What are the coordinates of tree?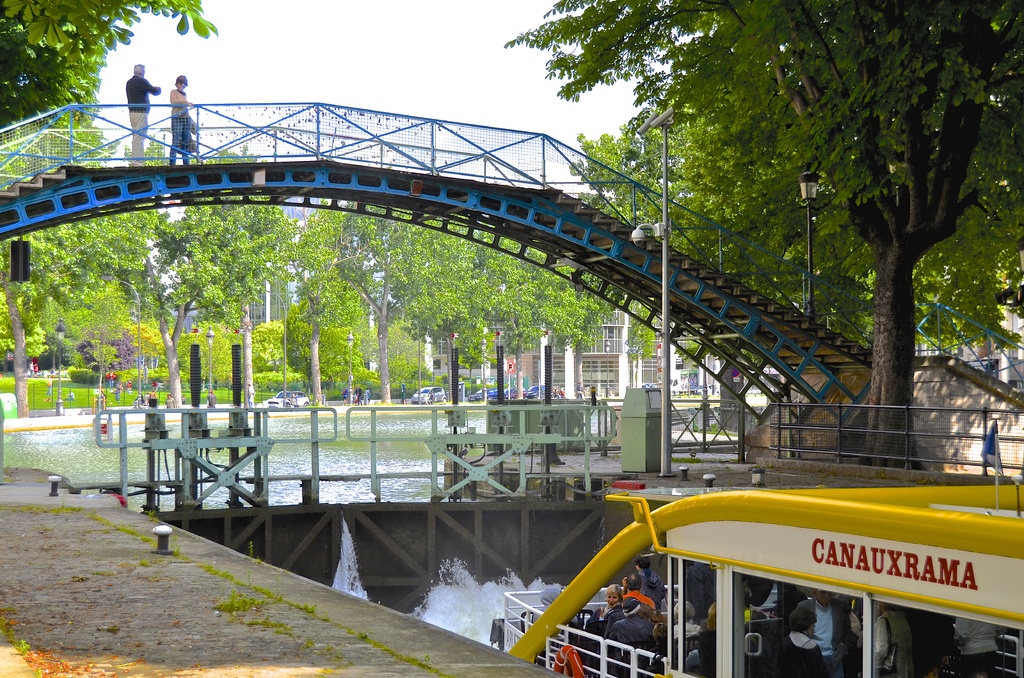
<region>0, 0, 215, 345</region>.
